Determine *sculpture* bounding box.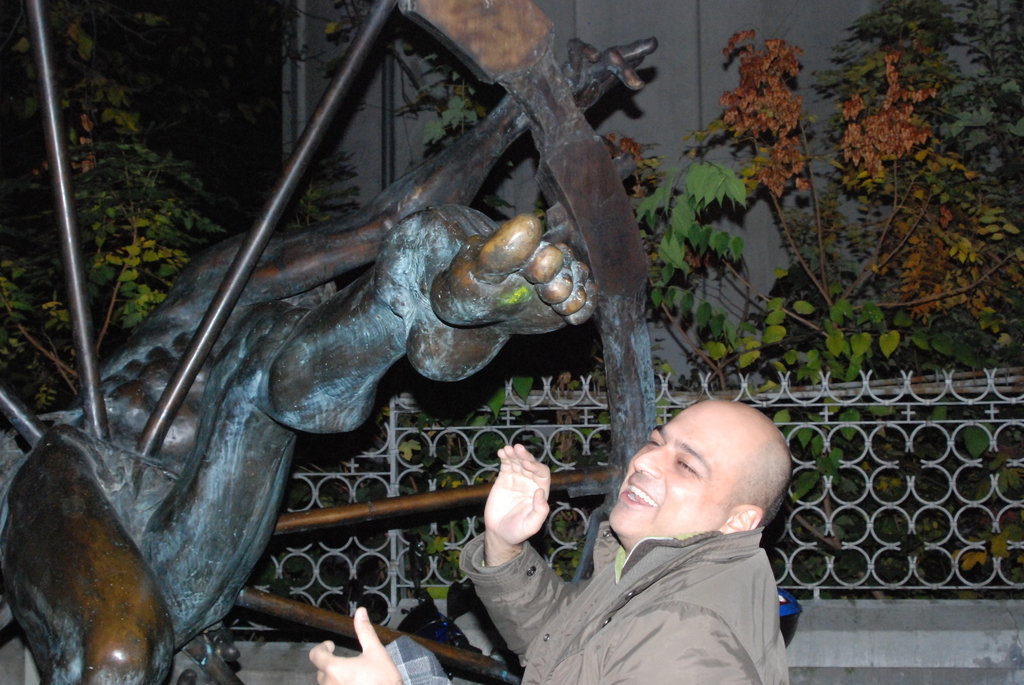
Determined: (x1=0, y1=0, x2=659, y2=684).
